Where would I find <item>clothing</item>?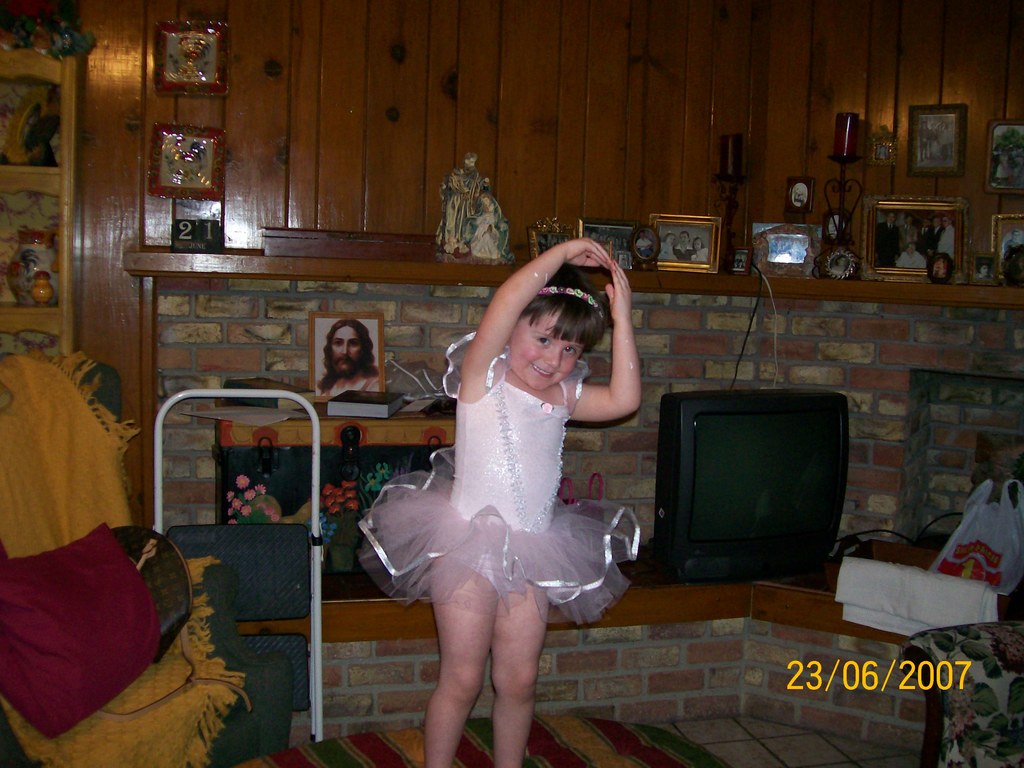
At 951/133/954/148.
